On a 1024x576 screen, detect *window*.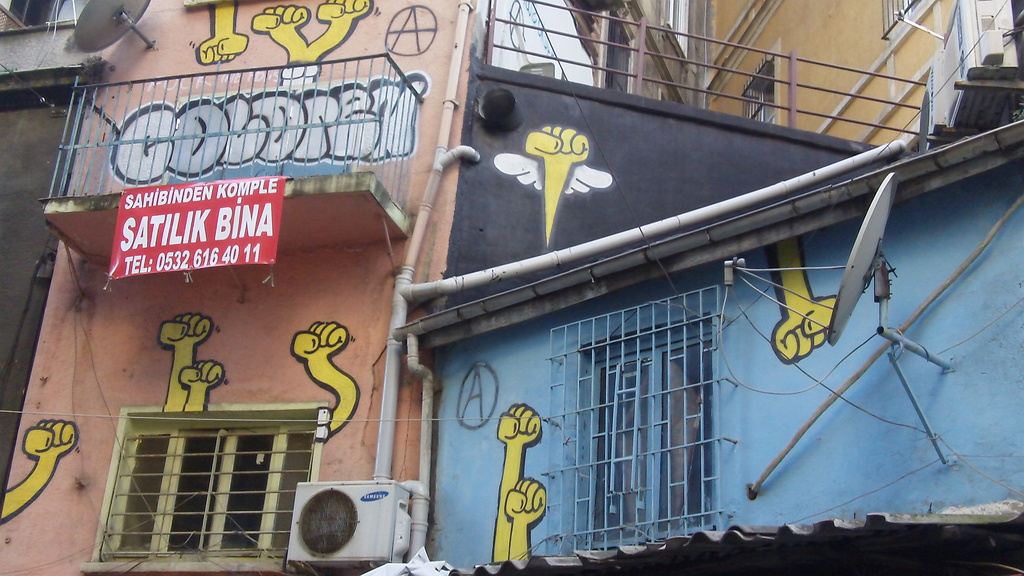
[95, 404, 314, 551].
